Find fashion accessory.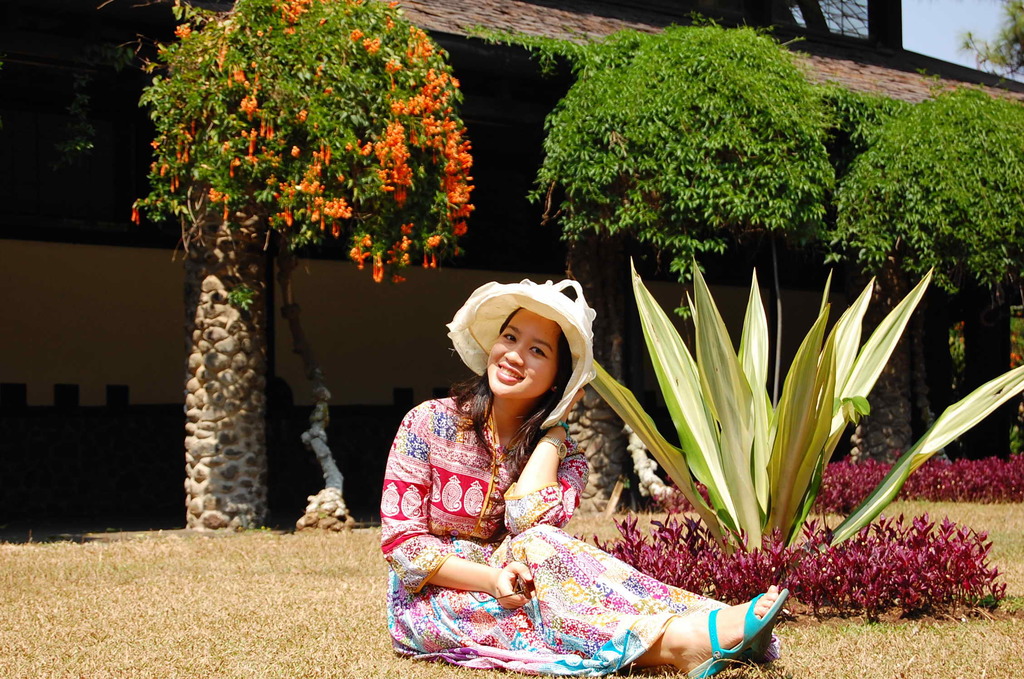
[538, 430, 568, 462].
